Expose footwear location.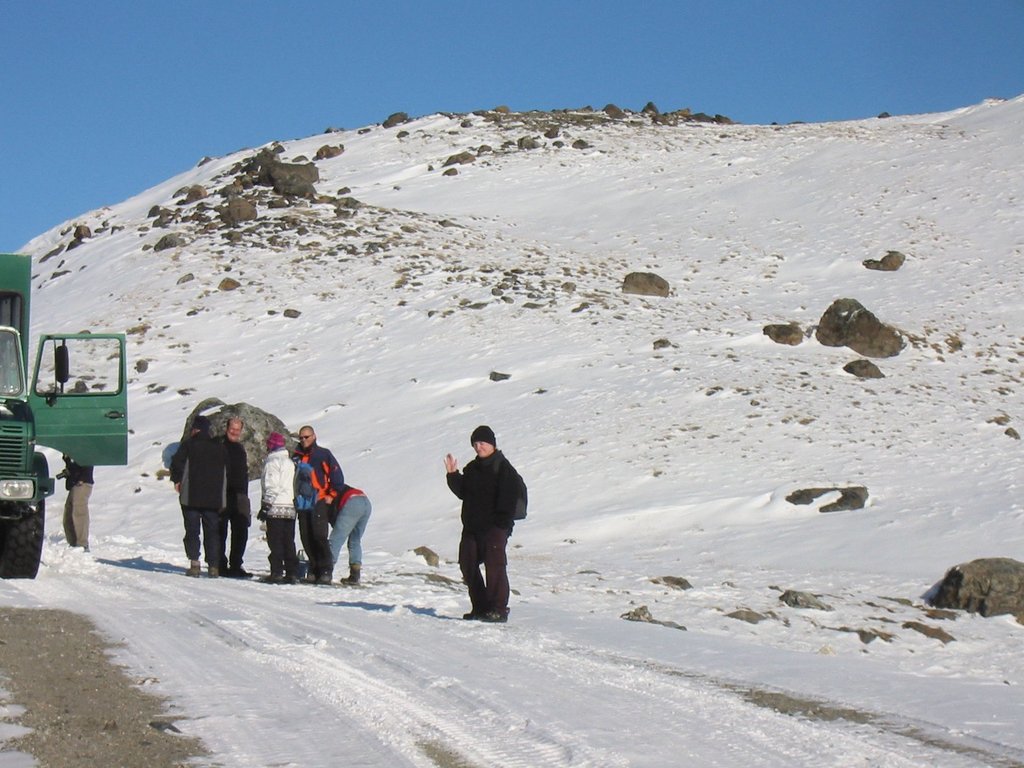
Exposed at {"left": 282, "top": 574, "right": 300, "bottom": 584}.
